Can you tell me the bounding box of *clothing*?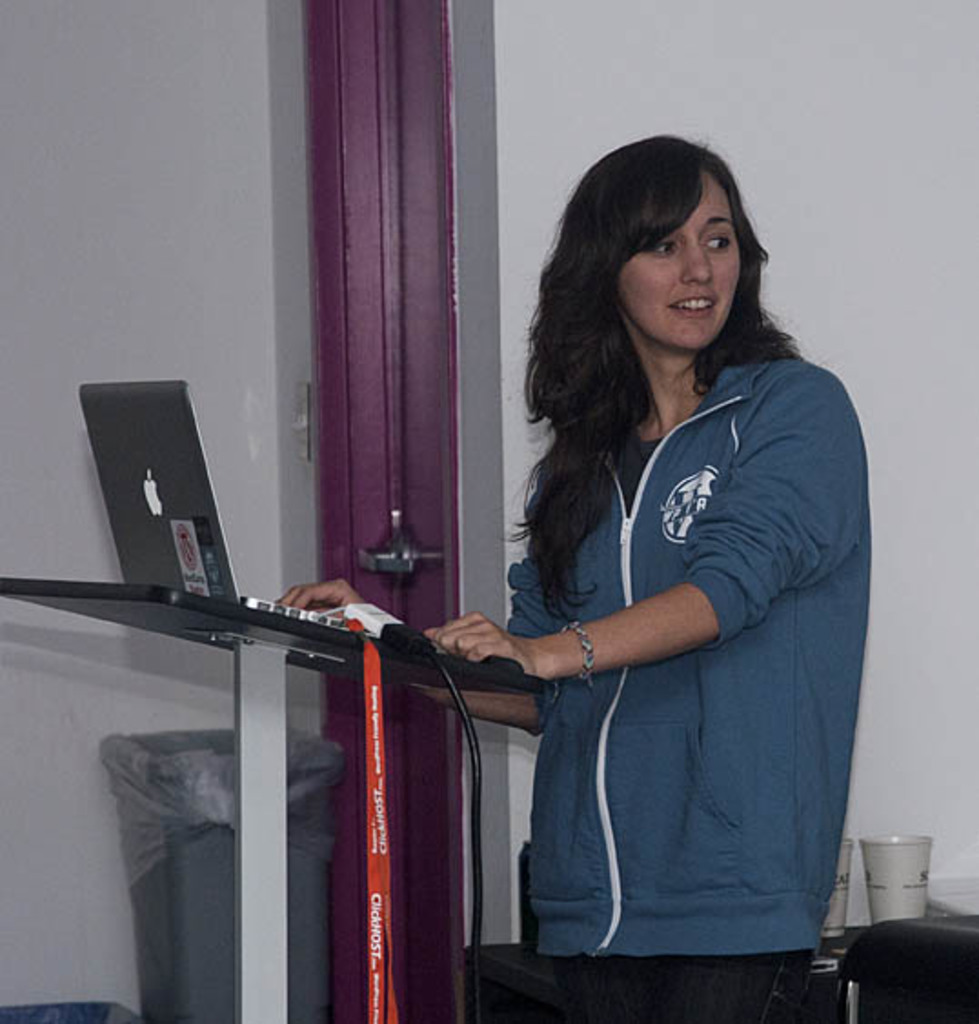
{"x1": 469, "y1": 278, "x2": 868, "y2": 964}.
